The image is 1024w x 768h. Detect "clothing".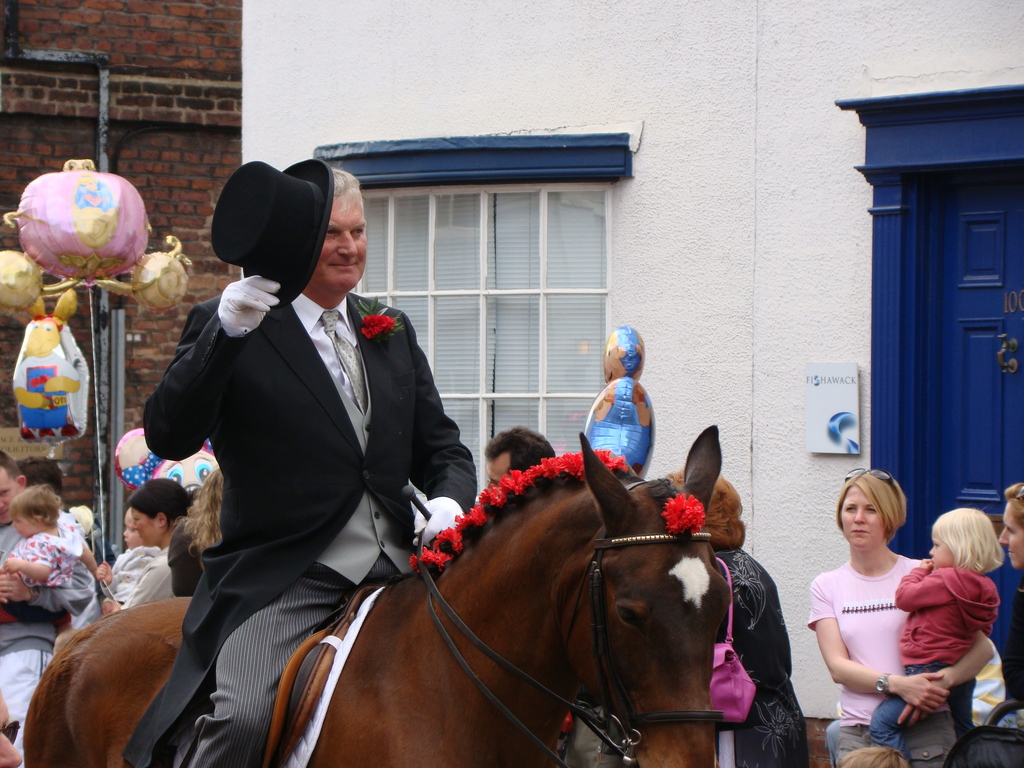
Detection: region(698, 533, 793, 765).
